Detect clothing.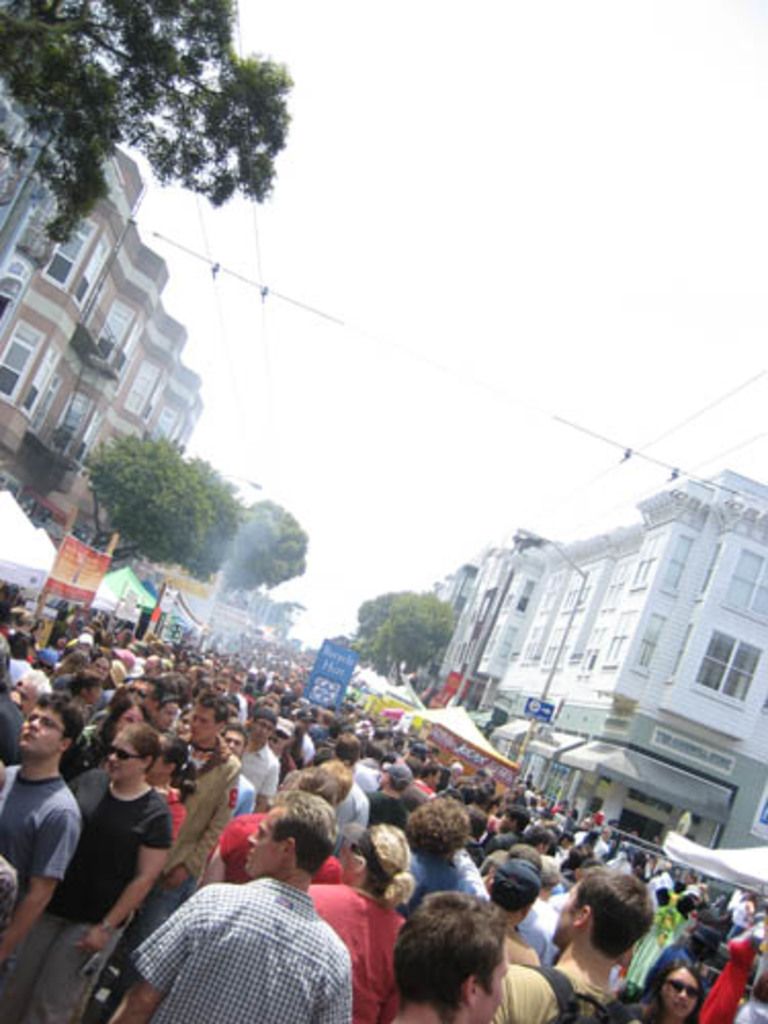
Detected at <bbox>227, 764, 250, 836</bbox>.
